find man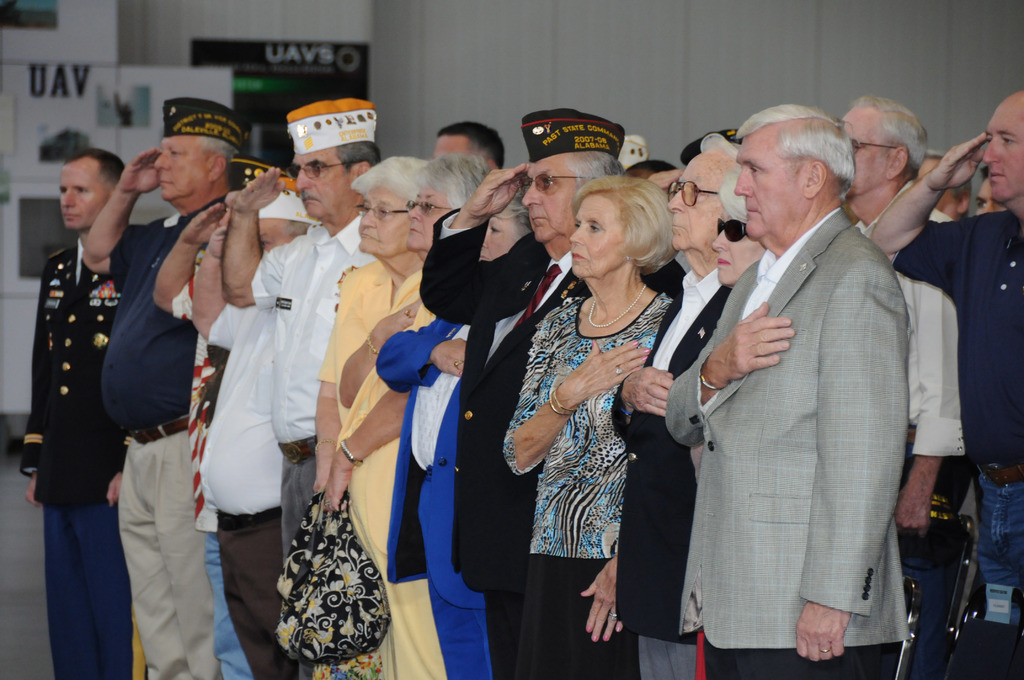
838/89/973/679
